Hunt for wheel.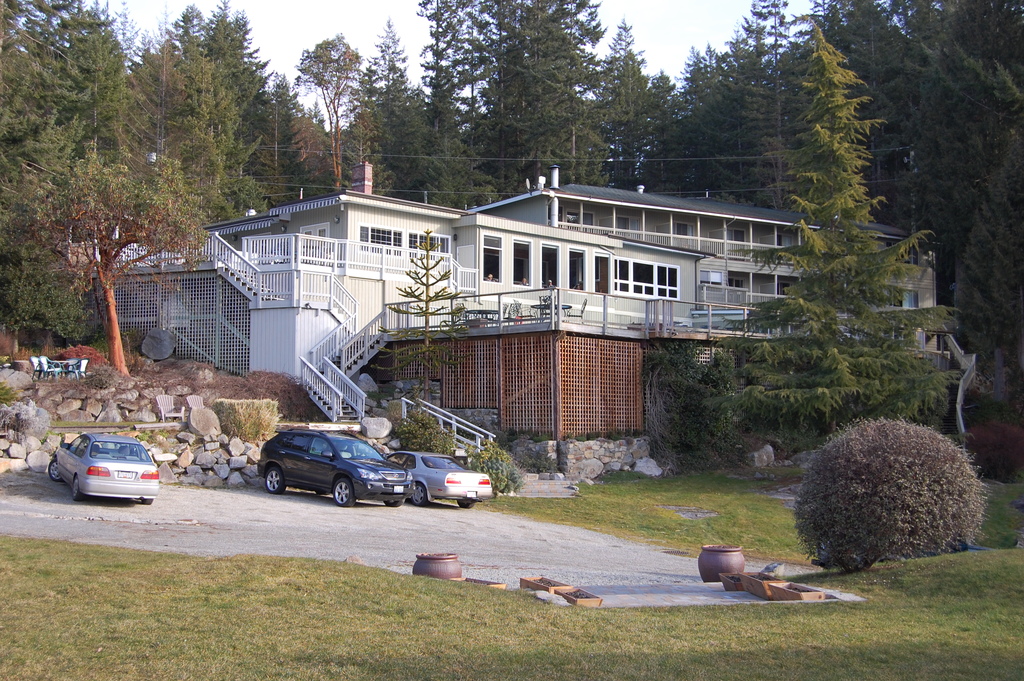
Hunted down at {"x1": 391, "y1": 461, "x2": 403, "y2": 466}.
